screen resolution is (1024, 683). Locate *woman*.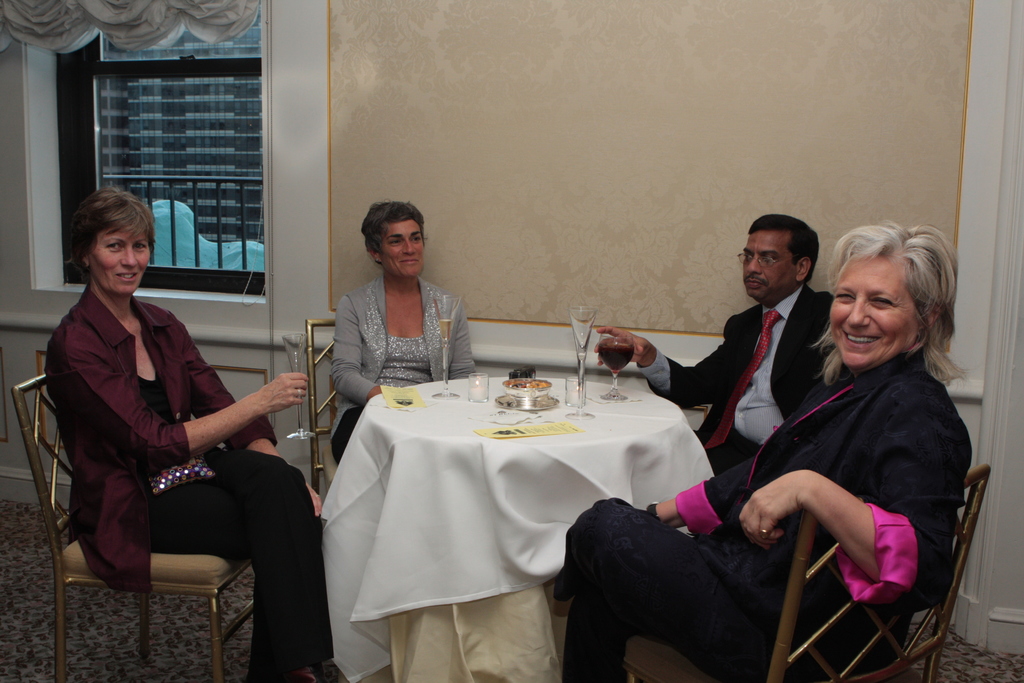
[564,227,974,682].
